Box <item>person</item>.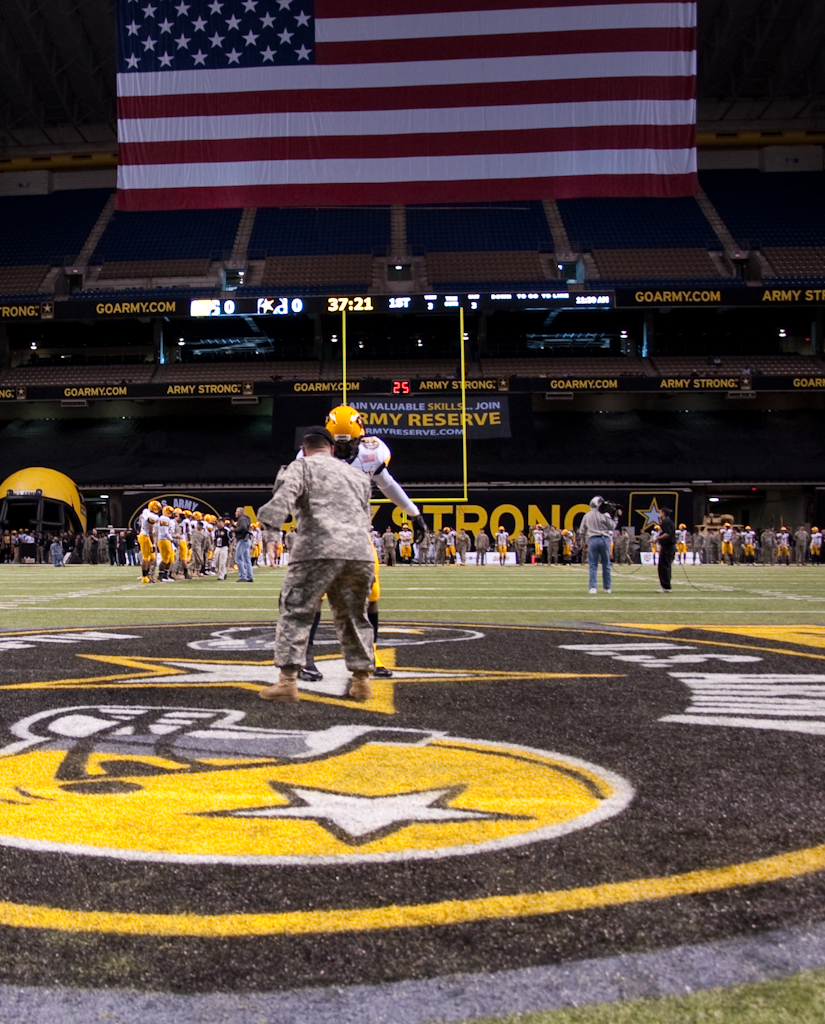
x1=522, y1=519, x2=548, y2=563.
